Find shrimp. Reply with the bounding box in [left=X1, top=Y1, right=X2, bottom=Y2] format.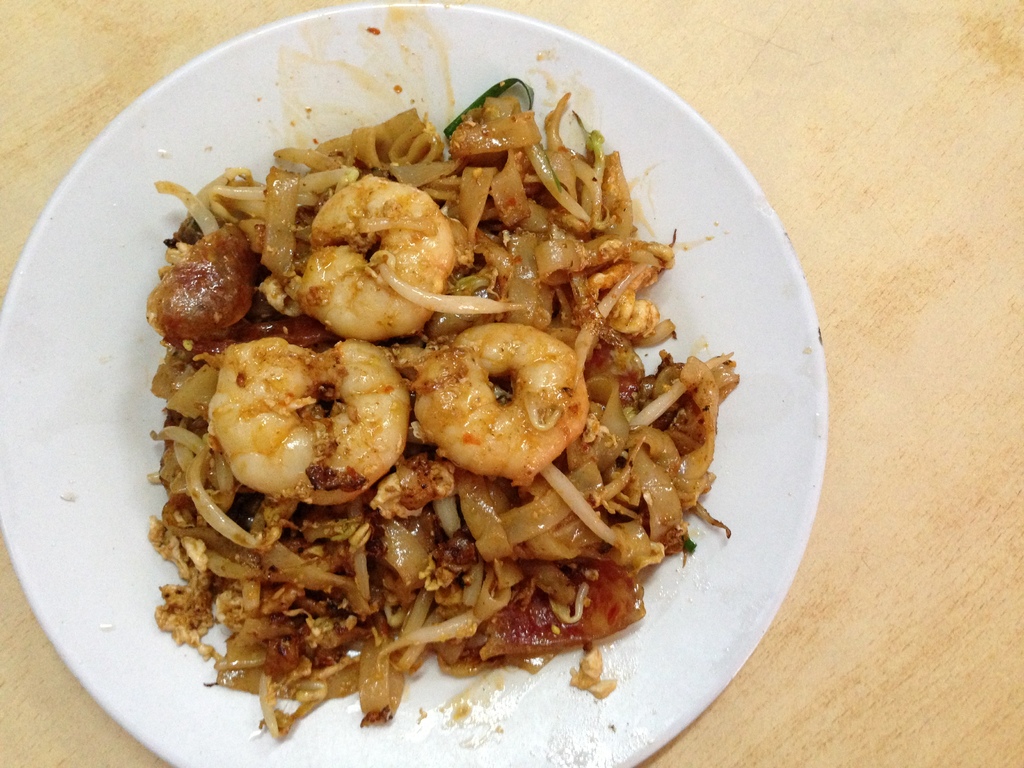
[left=206, top=344, right=410, bottom=502].
